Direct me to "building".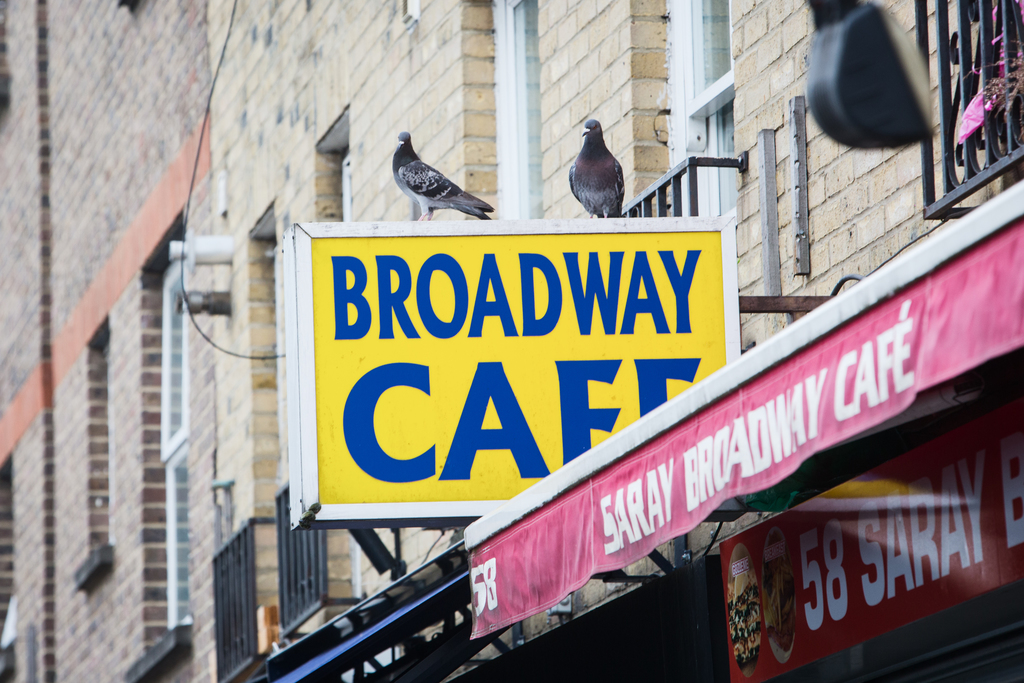
Direction: bbox(0, 1, 205, 682).
